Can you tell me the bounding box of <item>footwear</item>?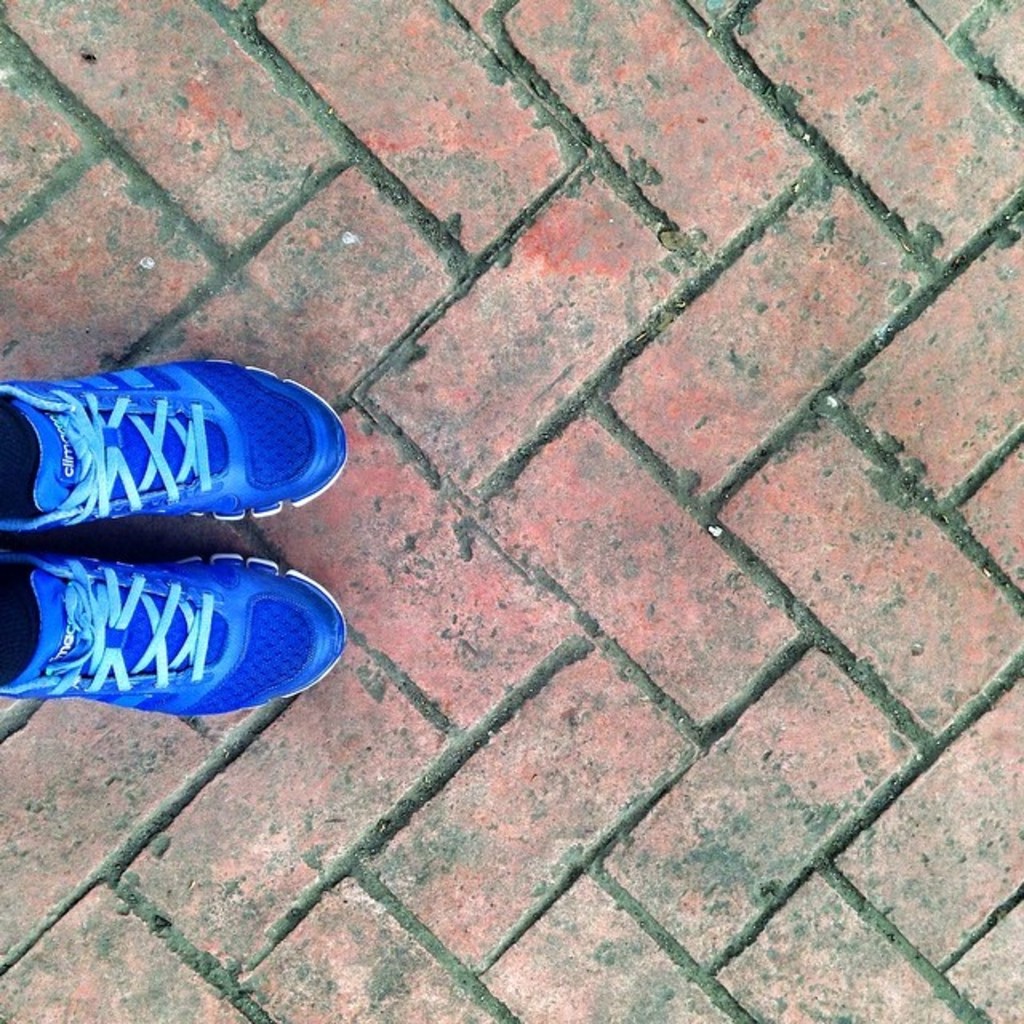
bbox=[0, 362, 363, 557].
